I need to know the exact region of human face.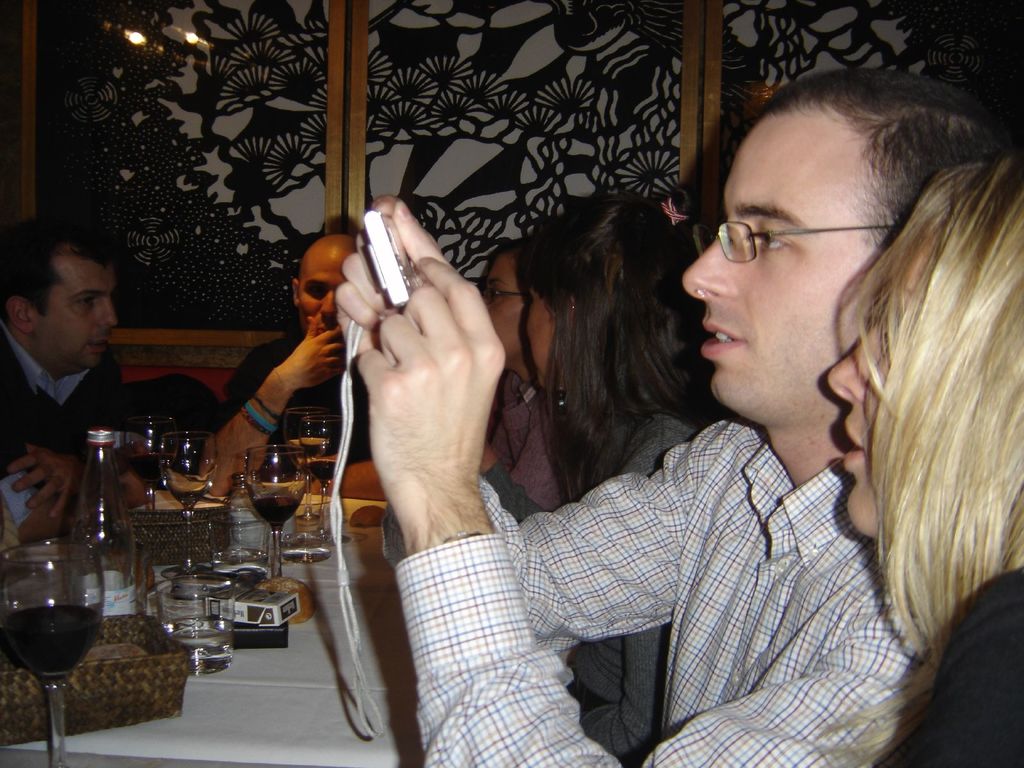
Region: locate(36, 259, 121, 371).
